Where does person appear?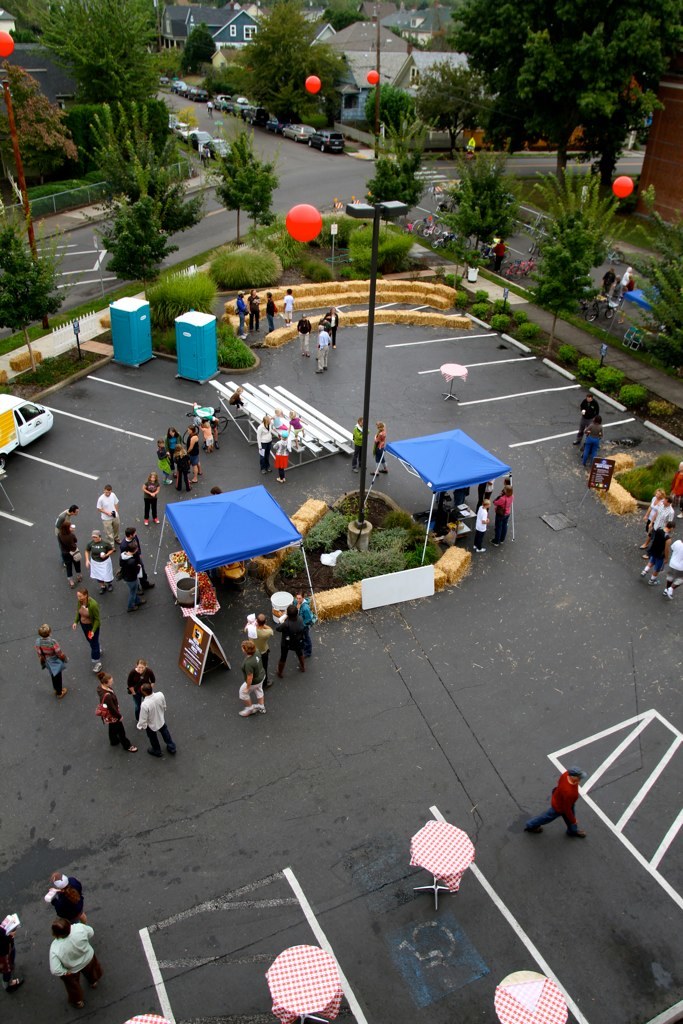
Appears at left=41, top=867, right=85, bottom=926.
